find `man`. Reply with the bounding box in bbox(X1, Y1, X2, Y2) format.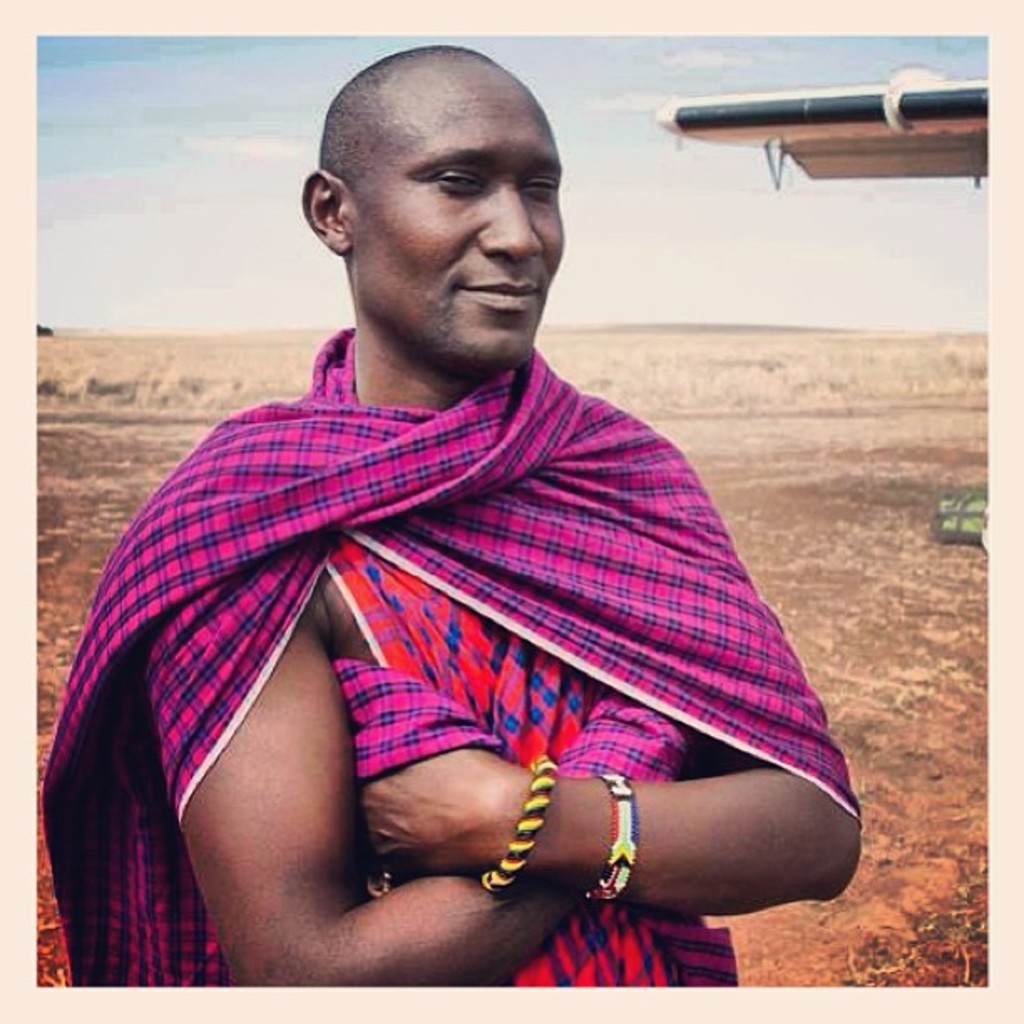
bbox(65, 65, 863, 1011).
